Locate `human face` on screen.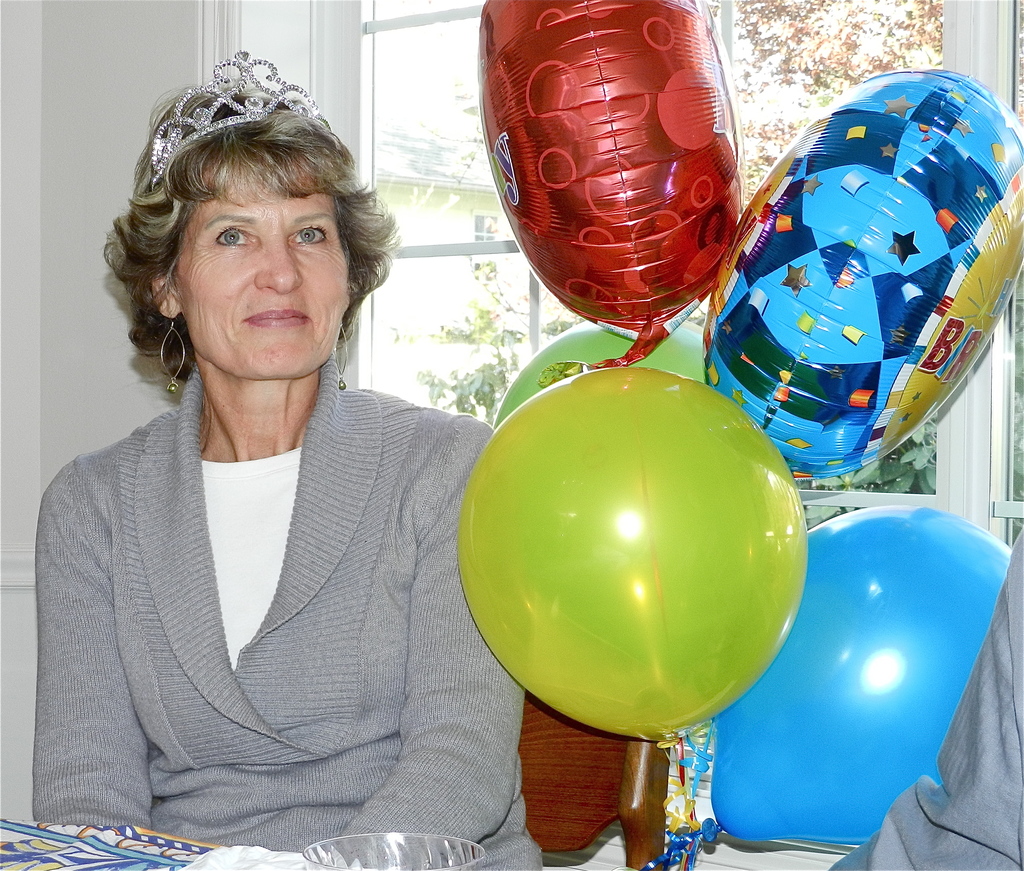
On screen at locate(175, 179, 352, 387).
